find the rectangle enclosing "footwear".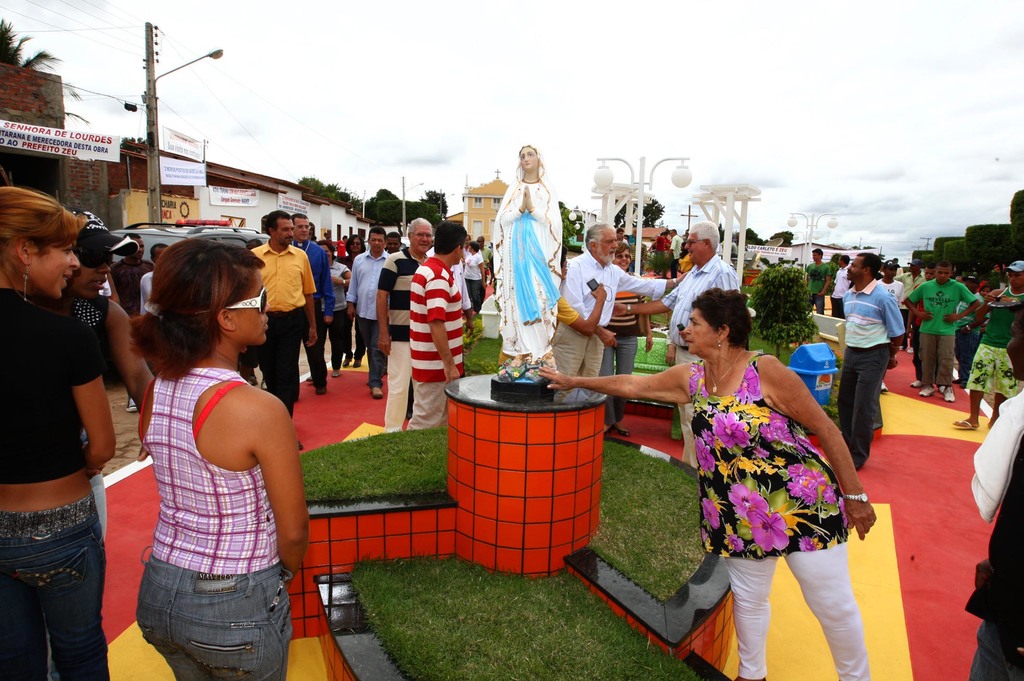
{"x1": 352, "y1": 357, "x2": 364, "y2": 369}.
